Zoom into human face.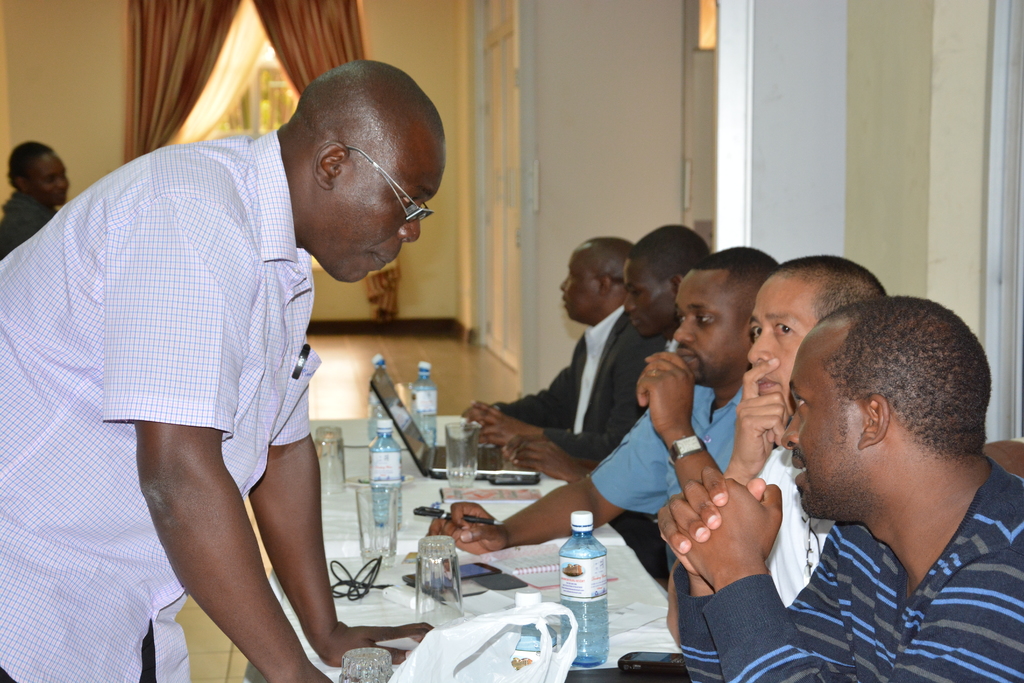
Zoom target: <region>557, 252, 604, 318</region>.
